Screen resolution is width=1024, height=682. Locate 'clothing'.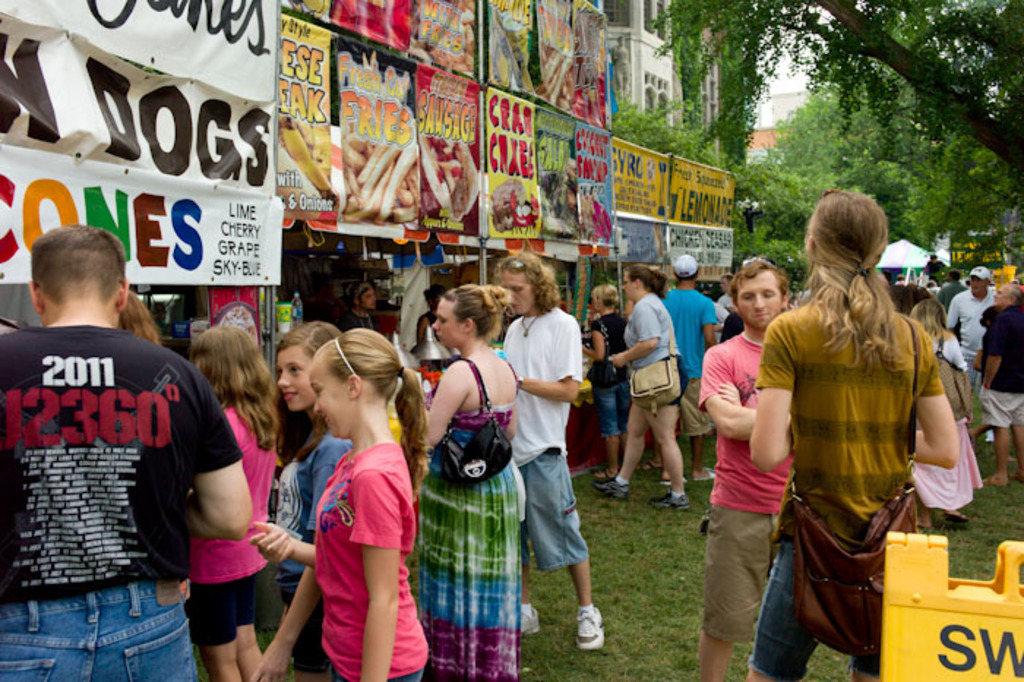
box=[590, 310, 630, 433].
